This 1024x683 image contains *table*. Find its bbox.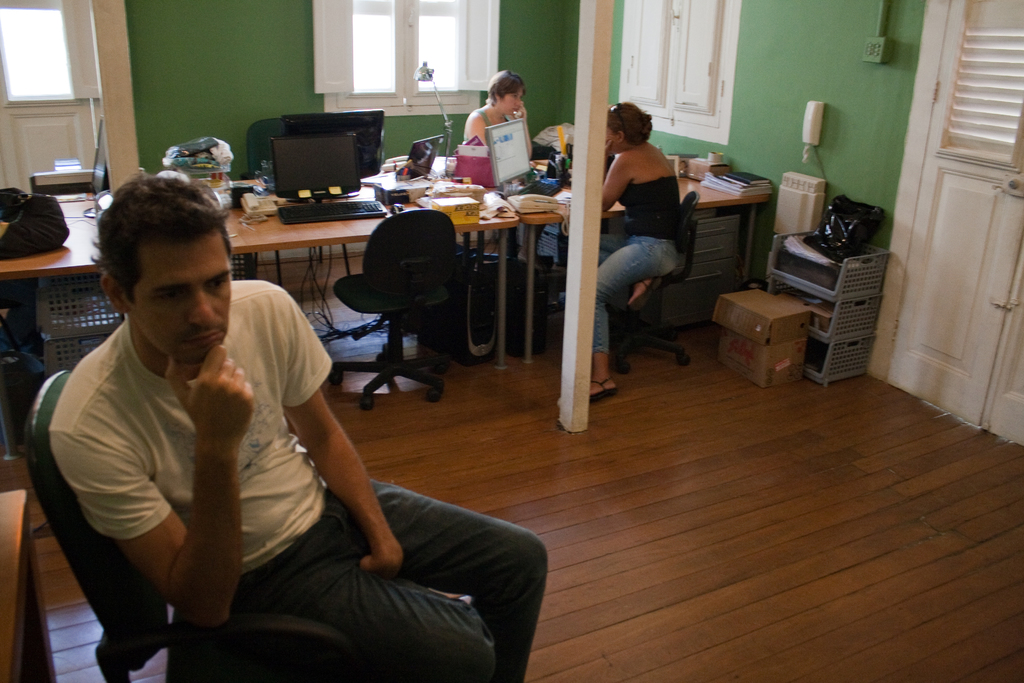
[x1=488, y1=152, x2=766, y2=353].
